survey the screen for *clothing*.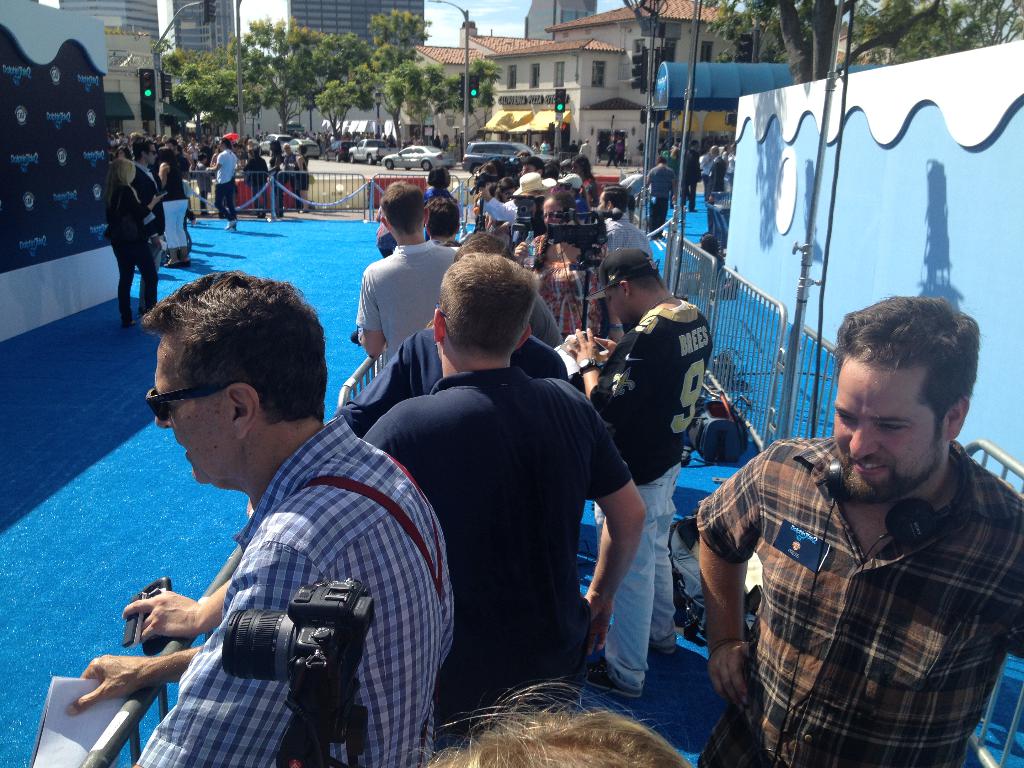
Survey found: select_region(267, 150, 284, 216).
